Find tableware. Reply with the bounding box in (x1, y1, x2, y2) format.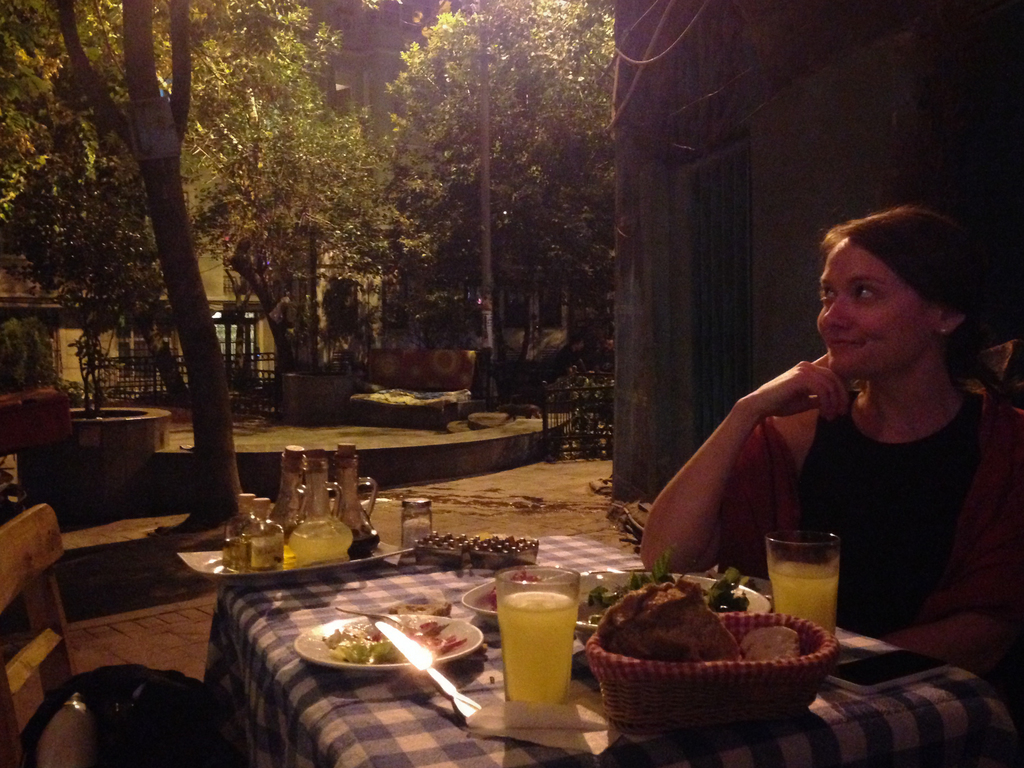
(472, 532, 540, 572).
